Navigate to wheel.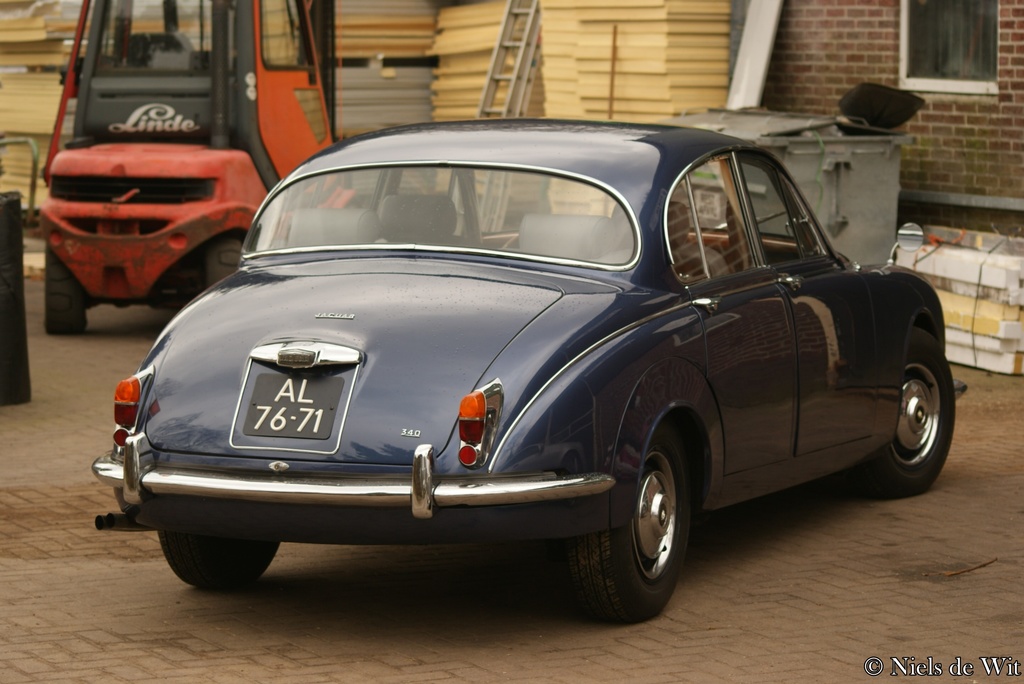
Navigation target: box(44, 237, 86, 337).
